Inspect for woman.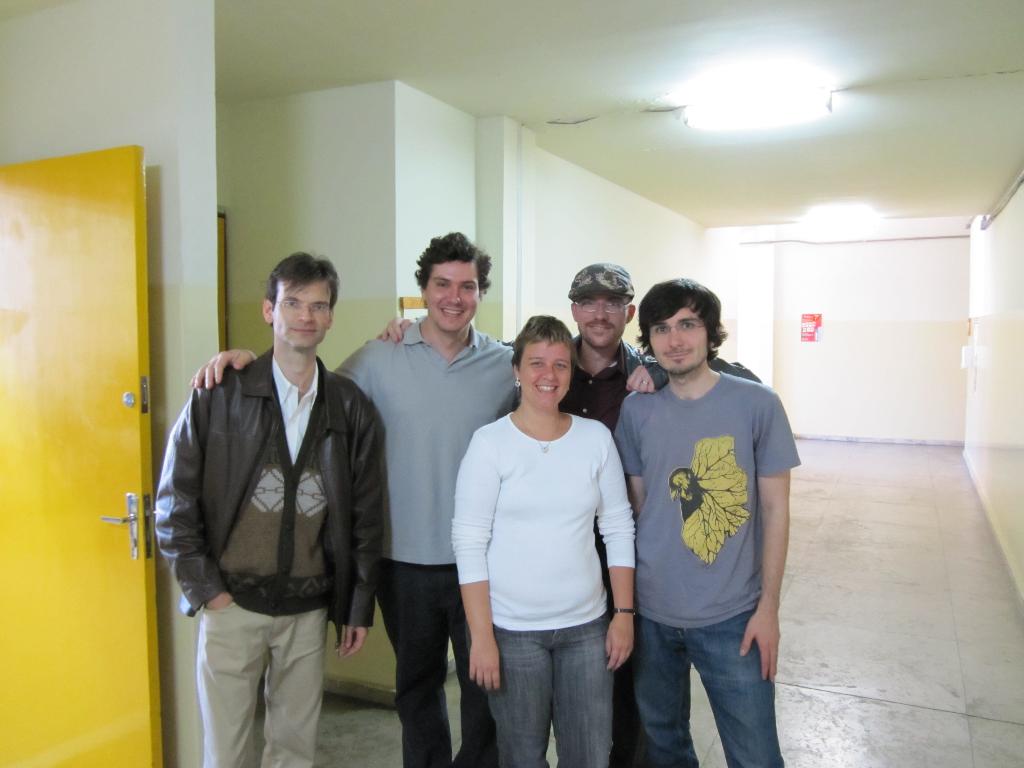
Inspection: [448,291,633,767].
